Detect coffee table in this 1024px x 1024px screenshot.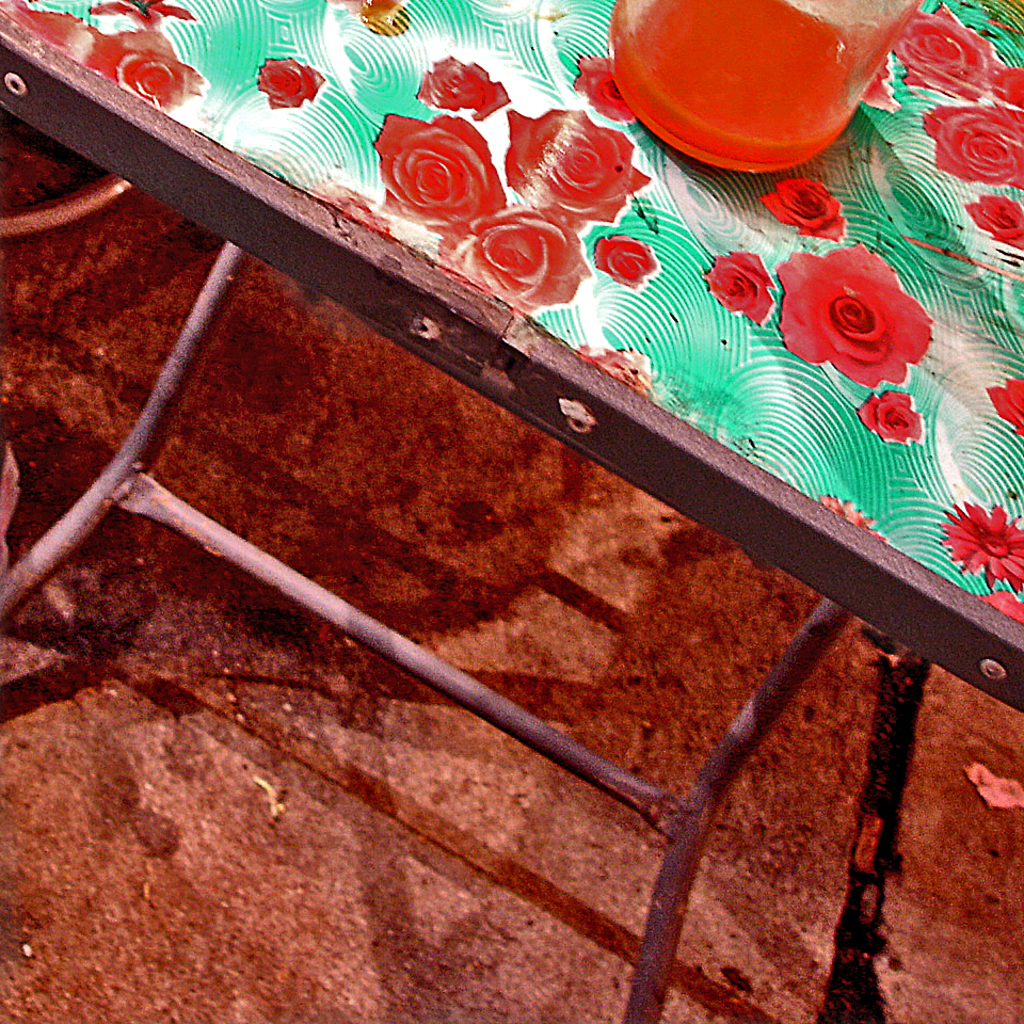
Detection: 0/0/1023/954.
